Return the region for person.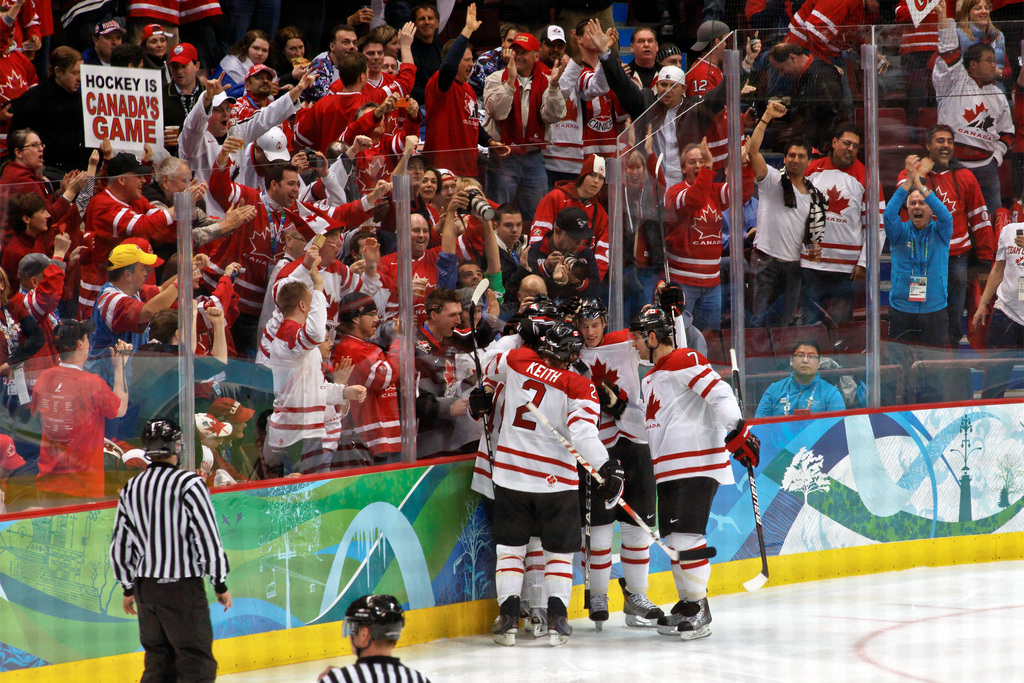
312, 583, 421, 682.
